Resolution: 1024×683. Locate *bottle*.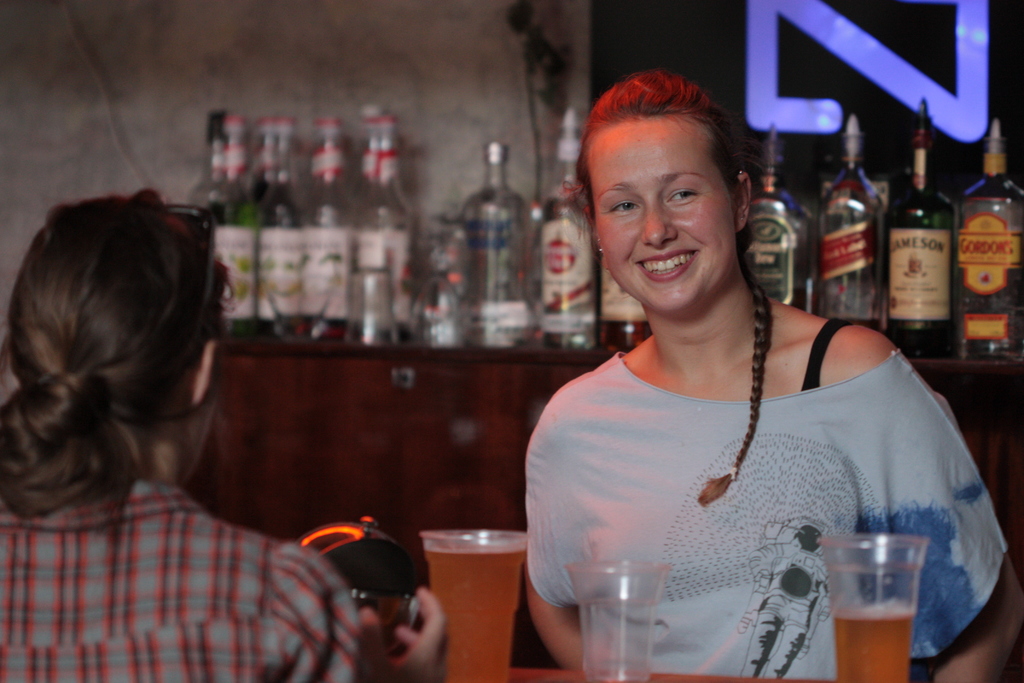
(x1=466, y1=143, x2=542, y2=349).
